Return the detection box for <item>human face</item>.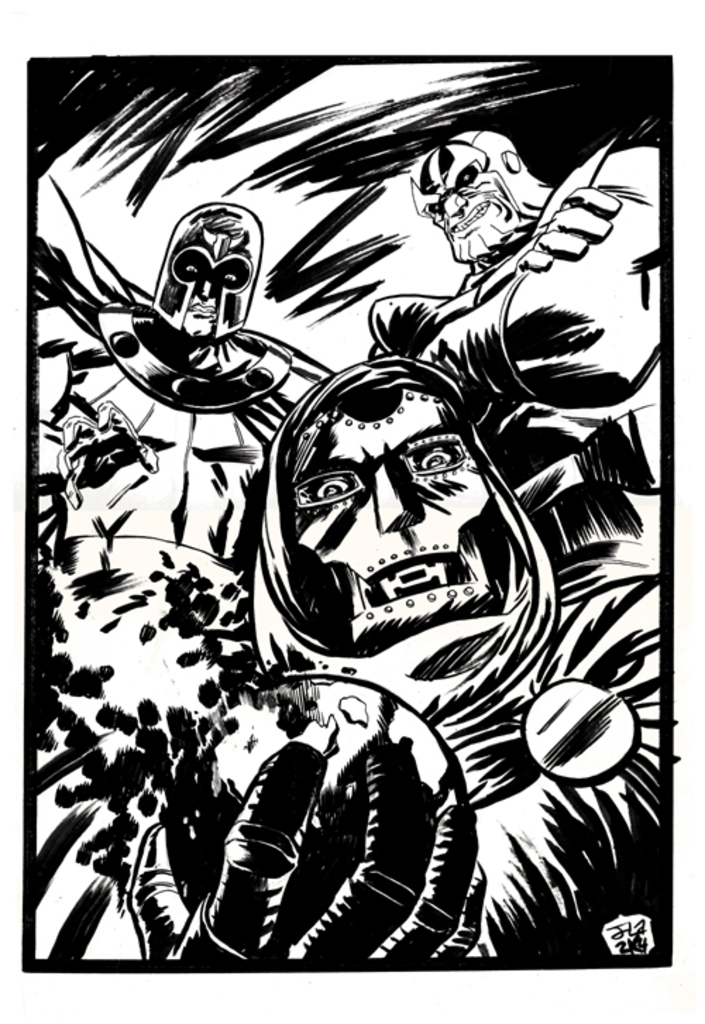
[168,238,251,347].
